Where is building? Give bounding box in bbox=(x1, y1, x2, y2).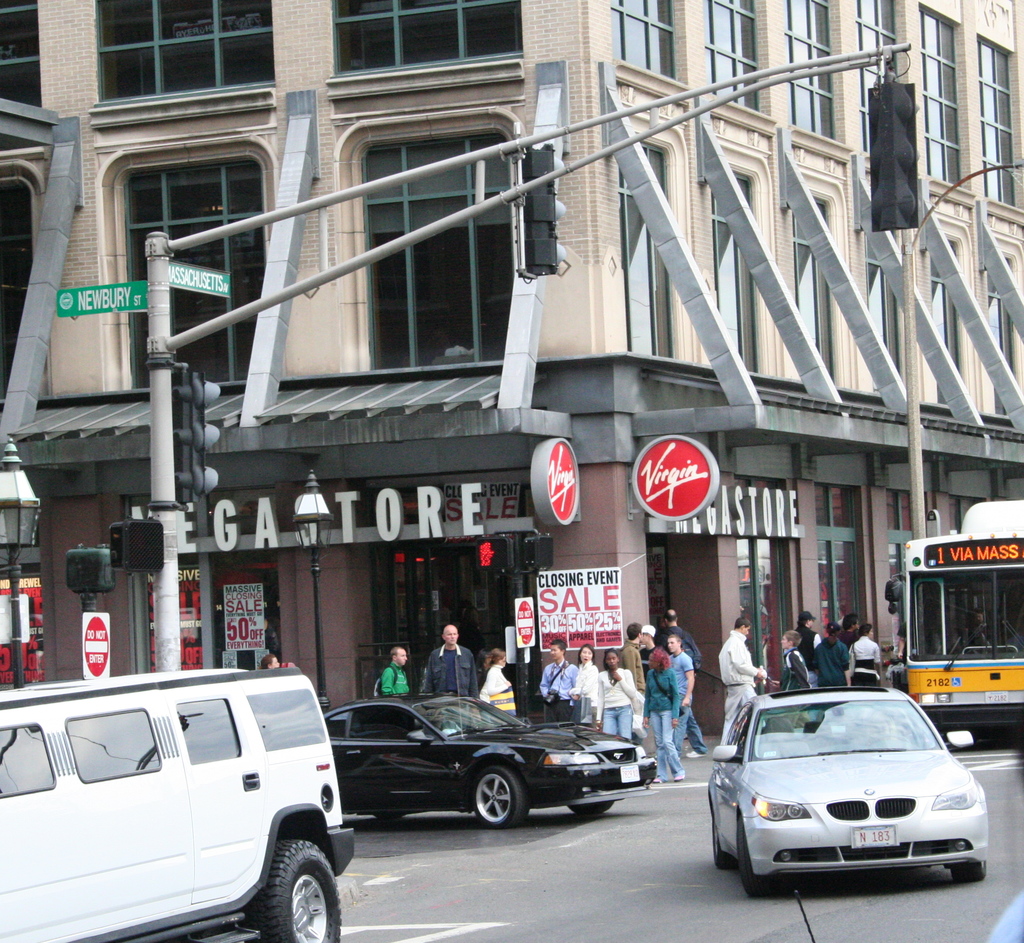
bbox=(0, 0, 1023, 734).
